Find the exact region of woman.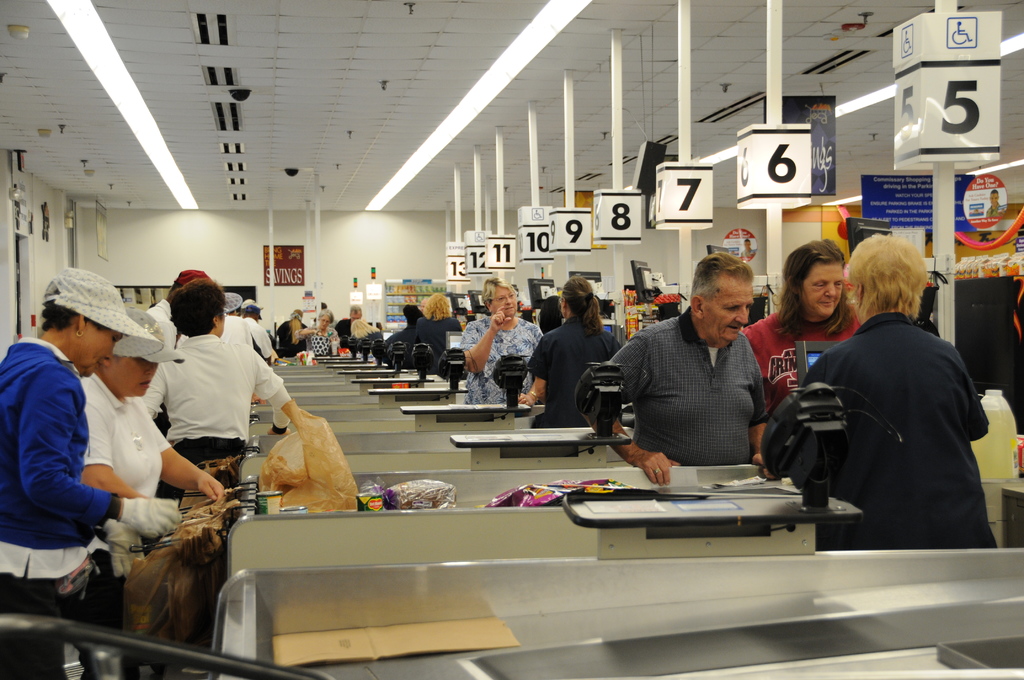
Exact region: box=[765, 239, 858, 408].
